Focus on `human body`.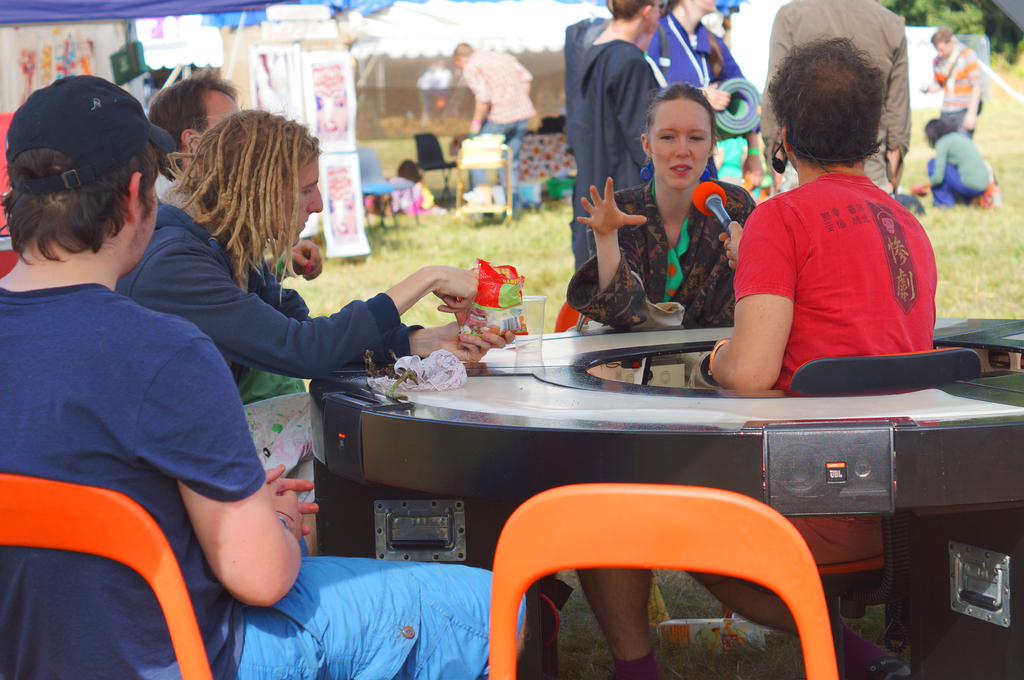
Focused at locate(0, 76, 530, 679).
